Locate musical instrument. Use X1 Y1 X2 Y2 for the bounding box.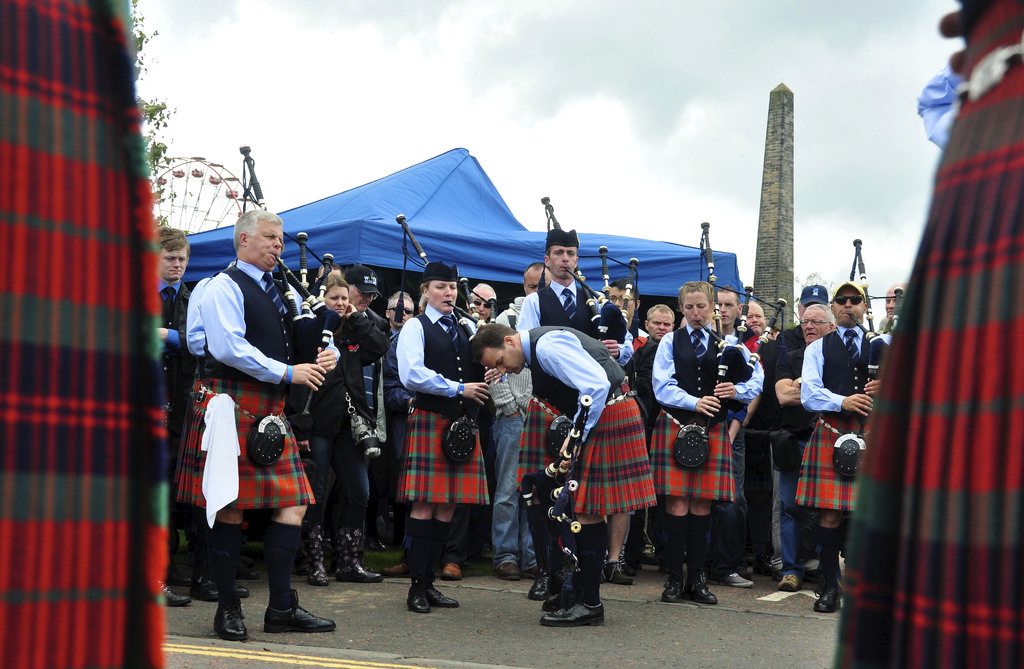
390 210 478 481.
